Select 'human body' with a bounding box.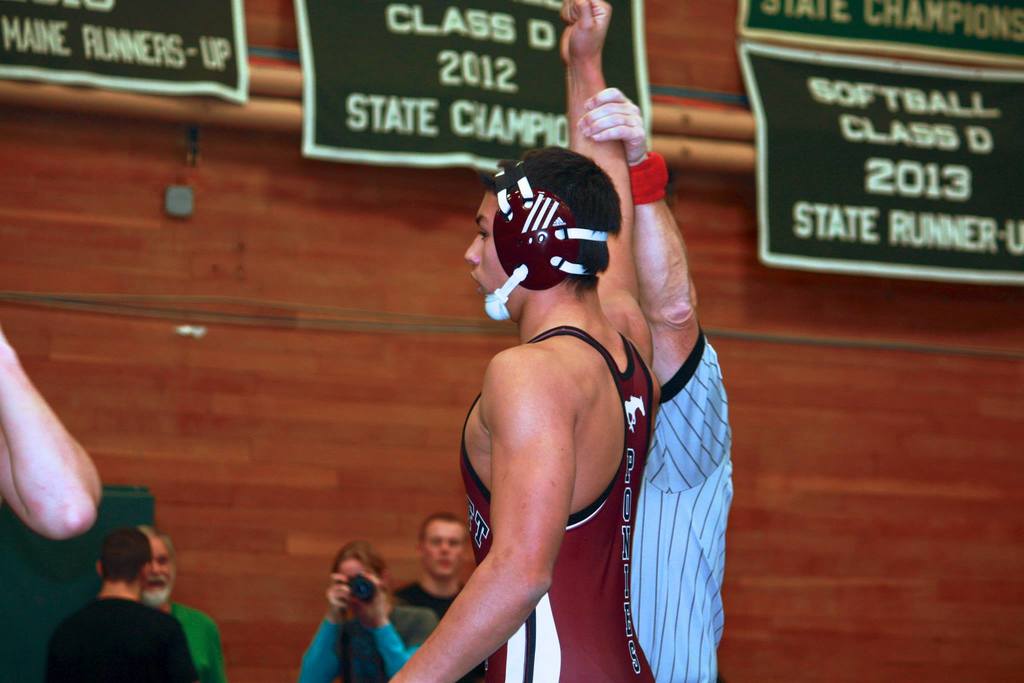
(left=382, top=0, right=664, bottom=682).
